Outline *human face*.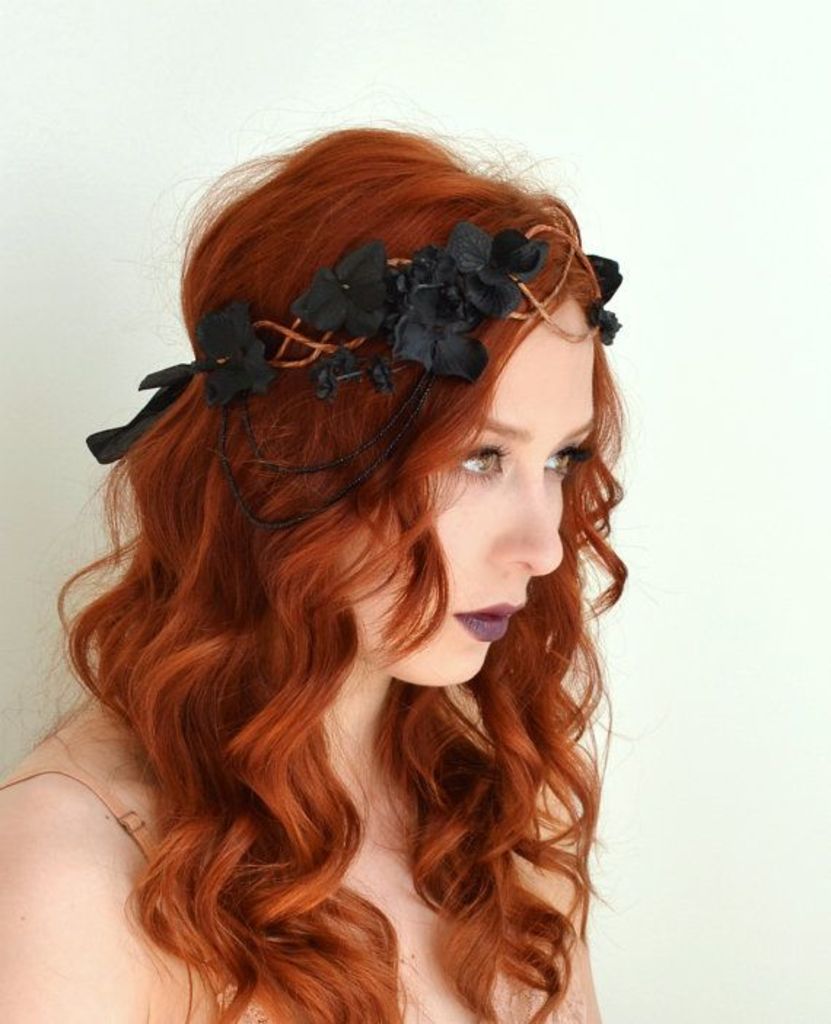
Outline: select_region(343, 289, 598, 693).
